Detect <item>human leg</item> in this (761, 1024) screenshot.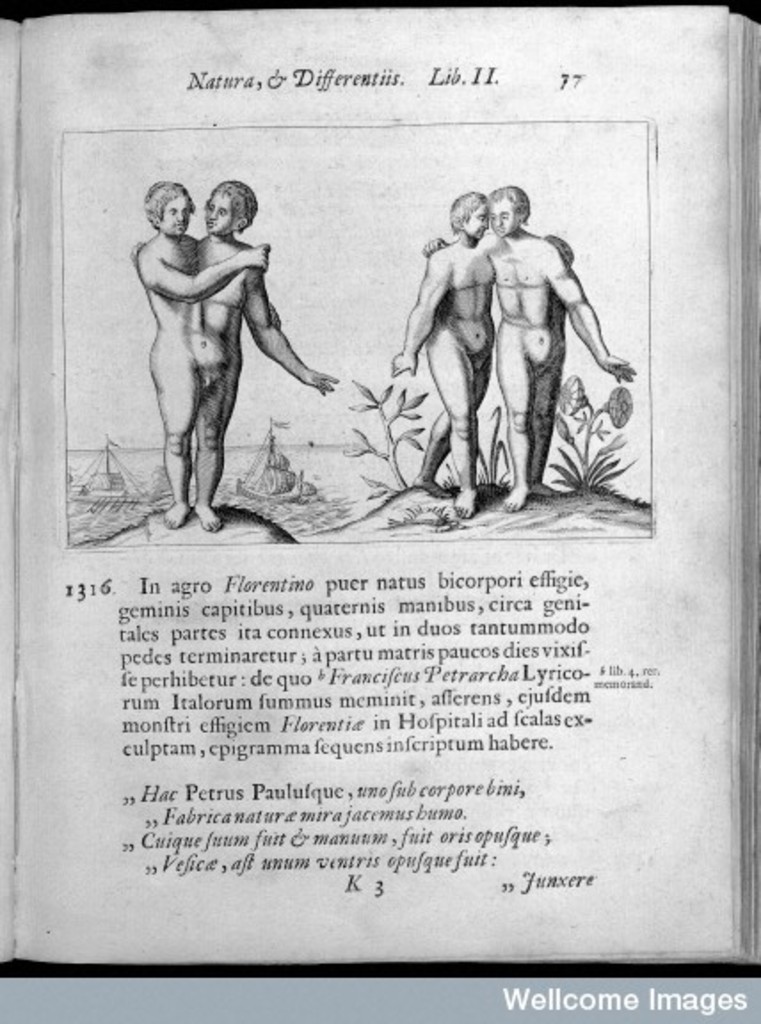
Detection: x1=194 y1=350 x2=238 y2=523.
